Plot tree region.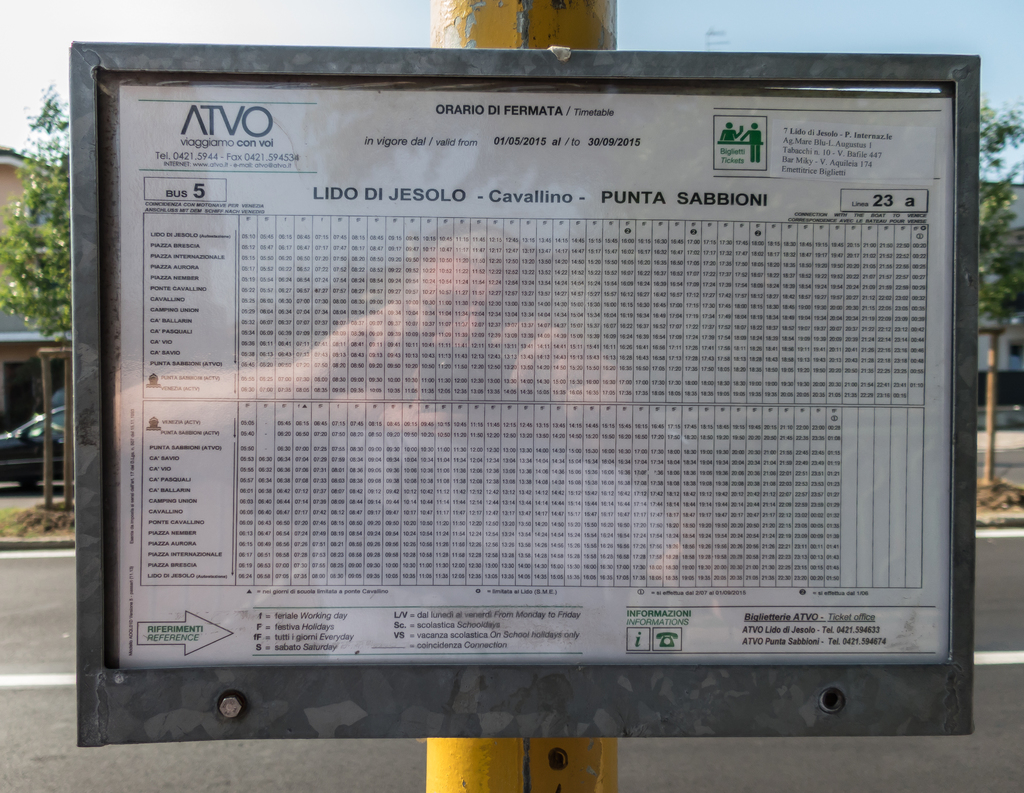
Plotted at 978,96,1023,483.
